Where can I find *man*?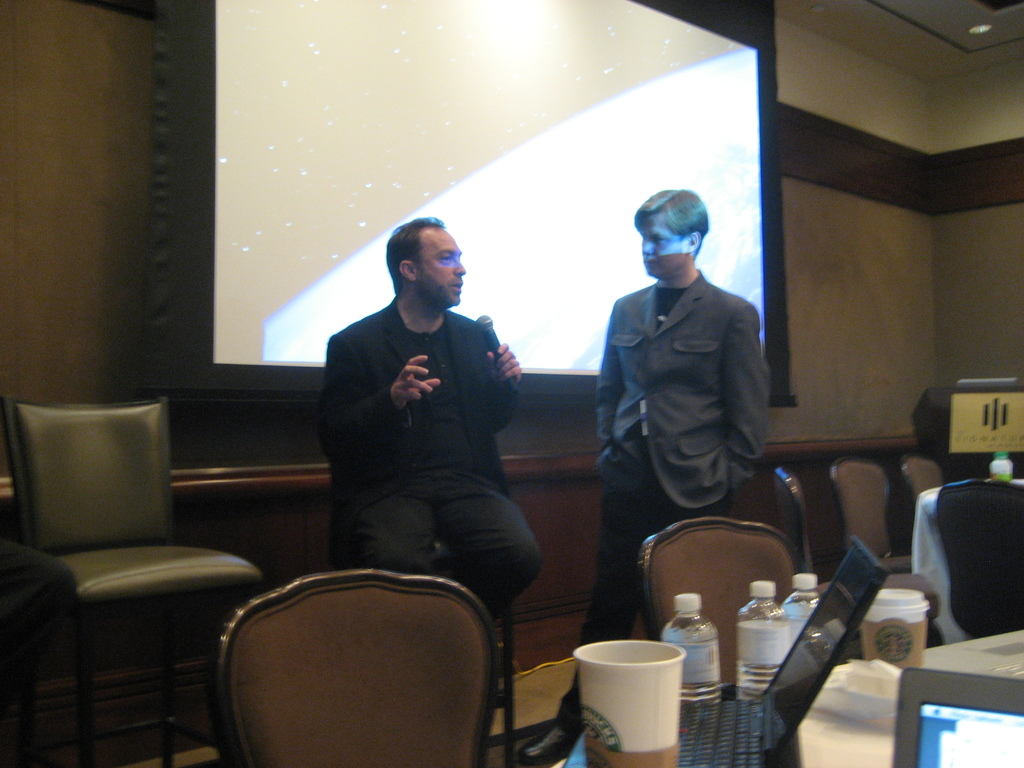
You can find it at x1=296, y1=220, x2=549, y2=658.
